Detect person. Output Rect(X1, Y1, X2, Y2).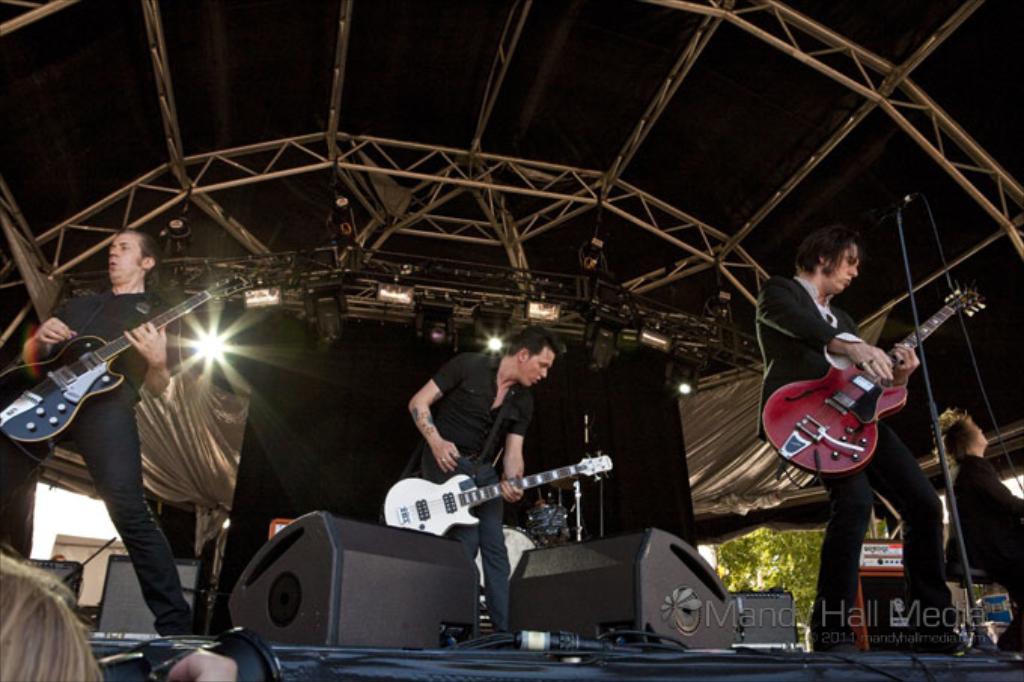
Rect(932, 410, 1022, 661).
